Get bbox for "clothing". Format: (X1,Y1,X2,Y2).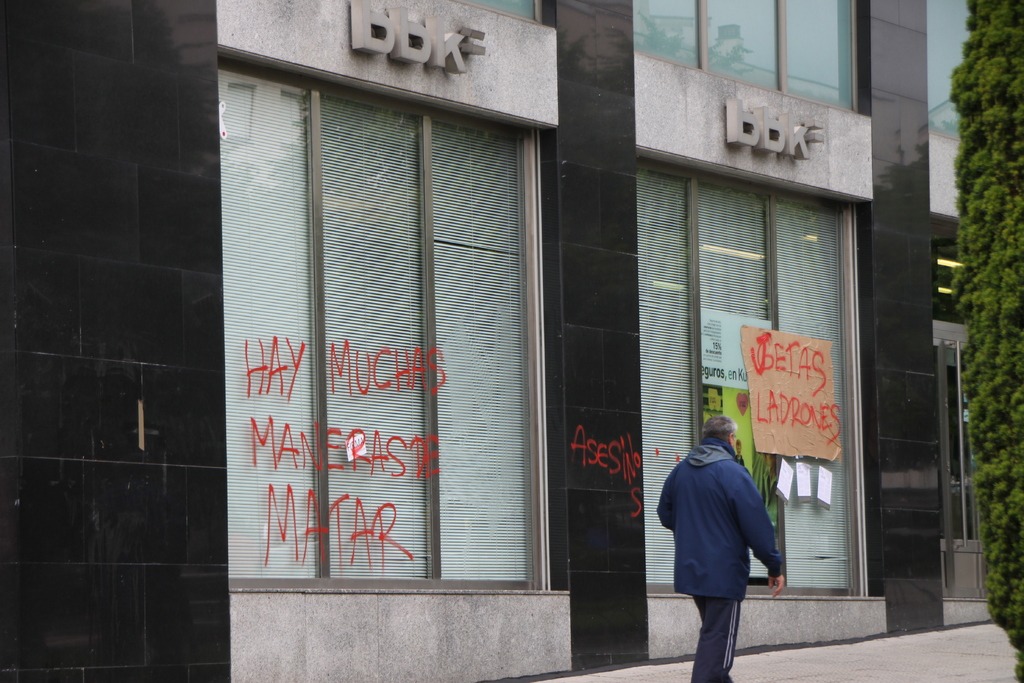
(676,413,789,644).
